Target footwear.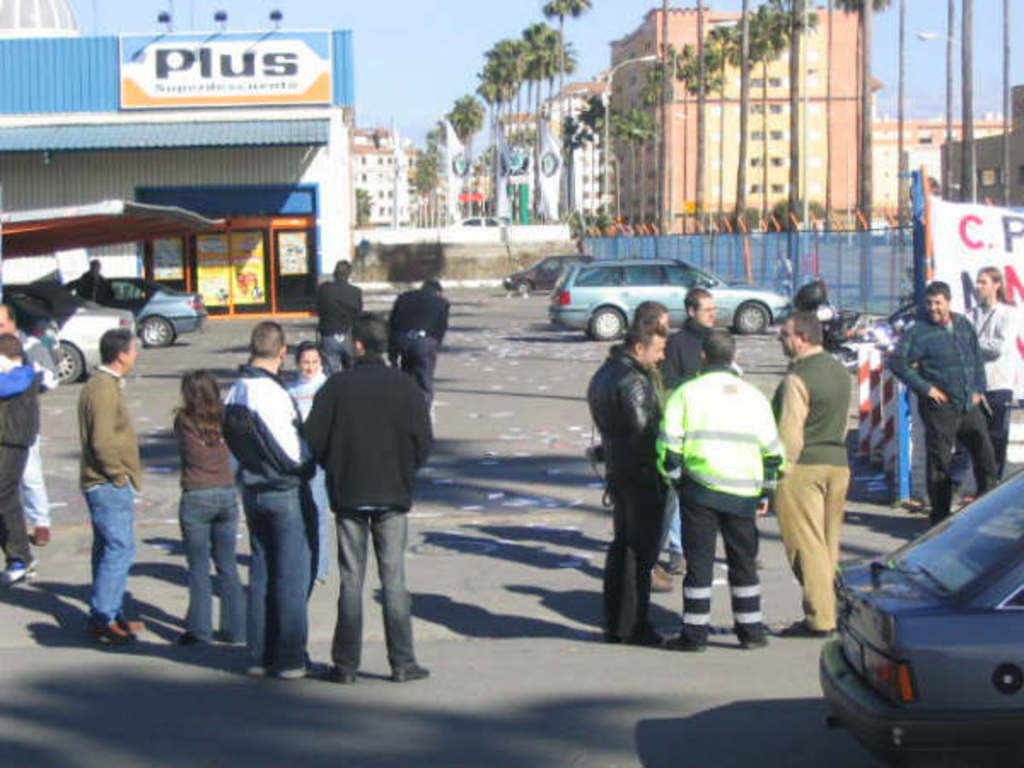
Target region: <bbox>208, 633, 230, 642</bbox>.
